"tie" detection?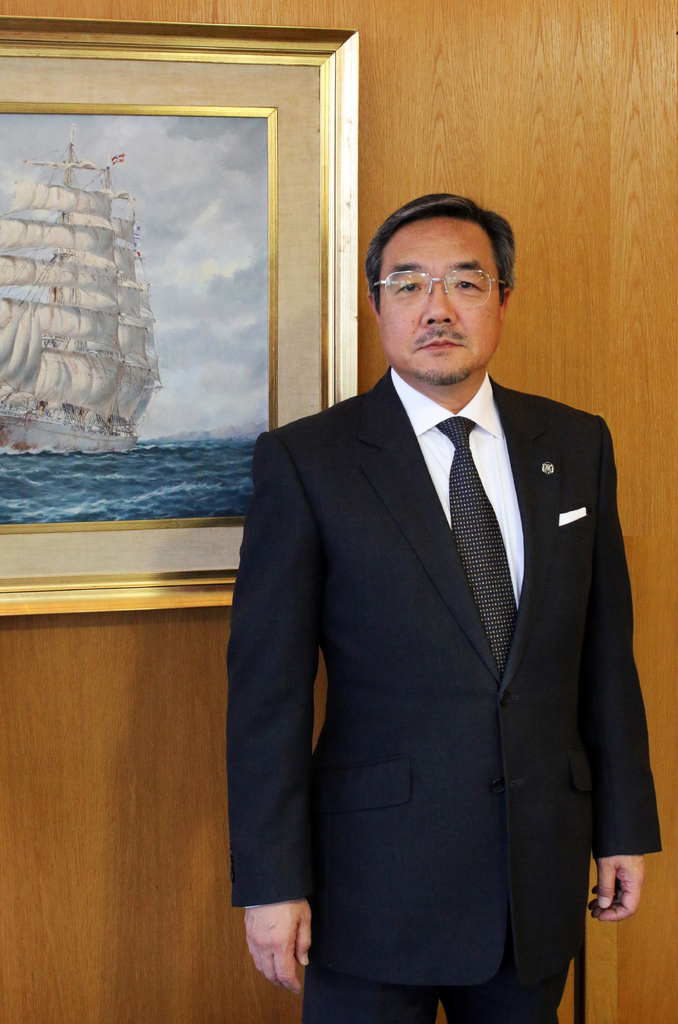
(left=432, top=416, right=529, bottom=685)
